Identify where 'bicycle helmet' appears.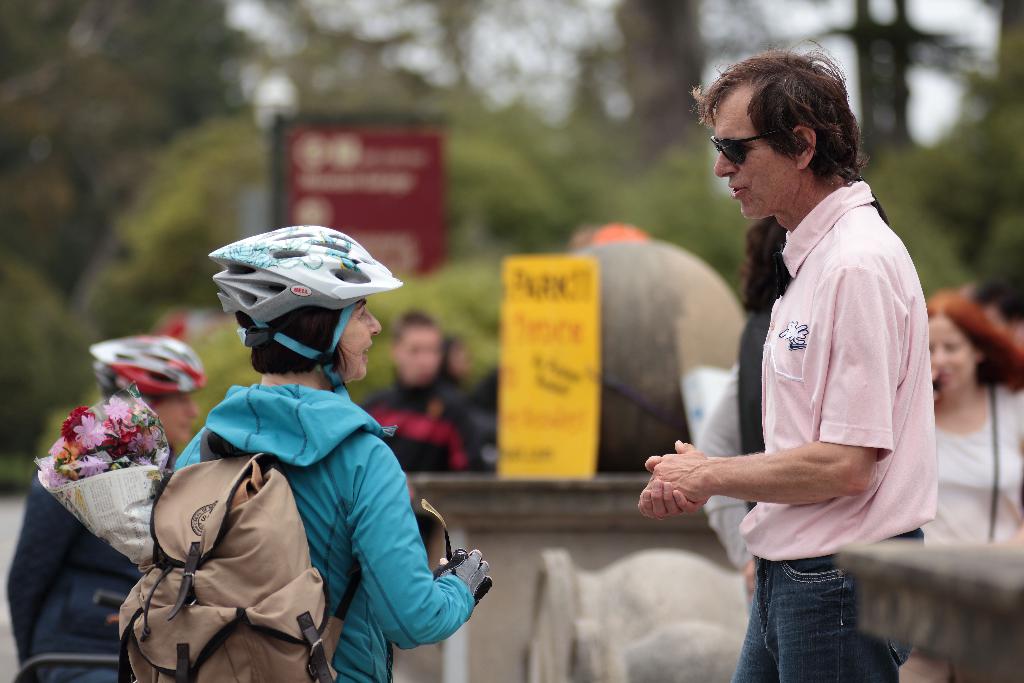
Appears at 92:333:203:402.
